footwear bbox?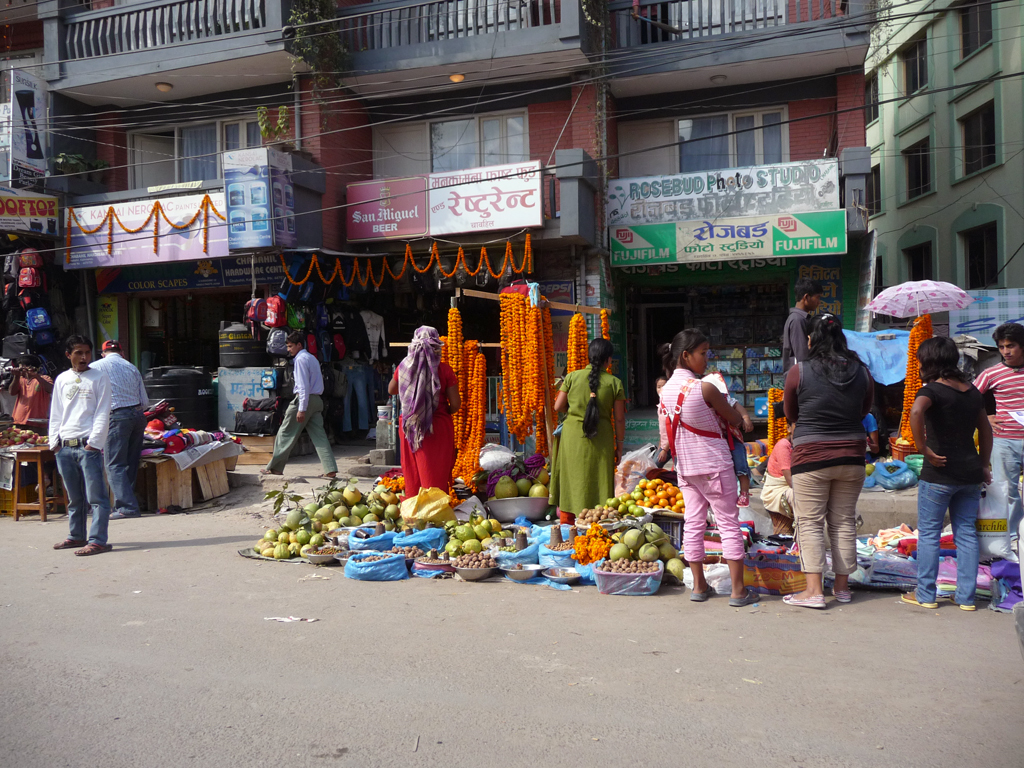
(left=951, top=591, right=978, bottom=610)
